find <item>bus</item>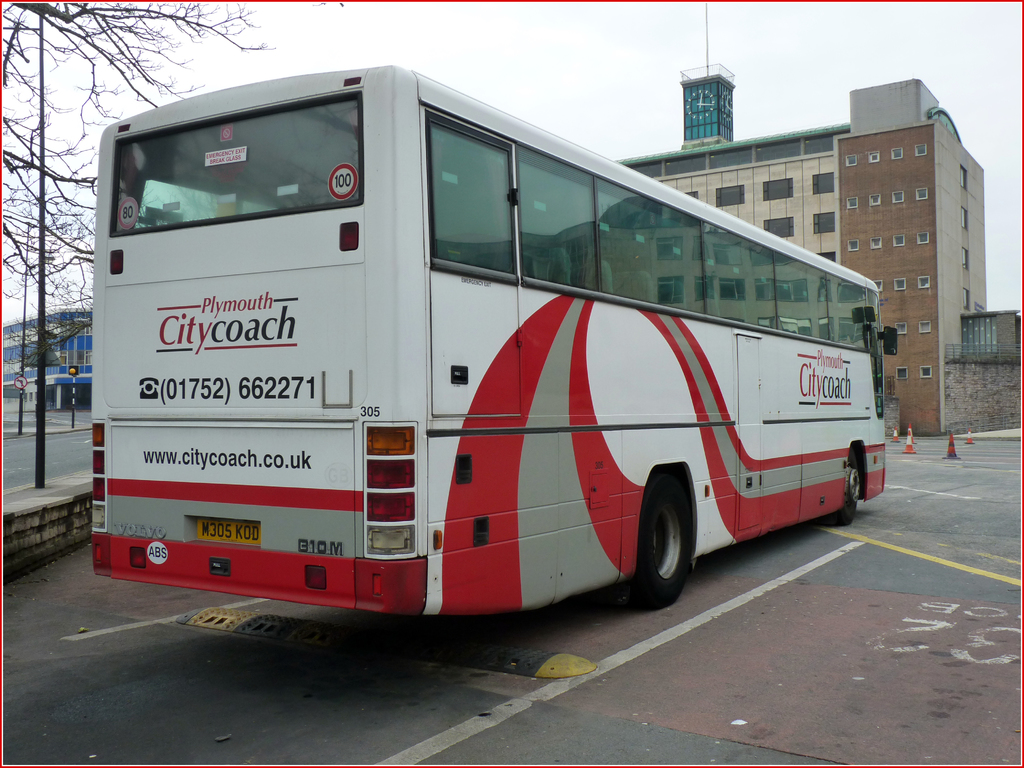
(x1=86, y1=60, x2=902, y2=611)
